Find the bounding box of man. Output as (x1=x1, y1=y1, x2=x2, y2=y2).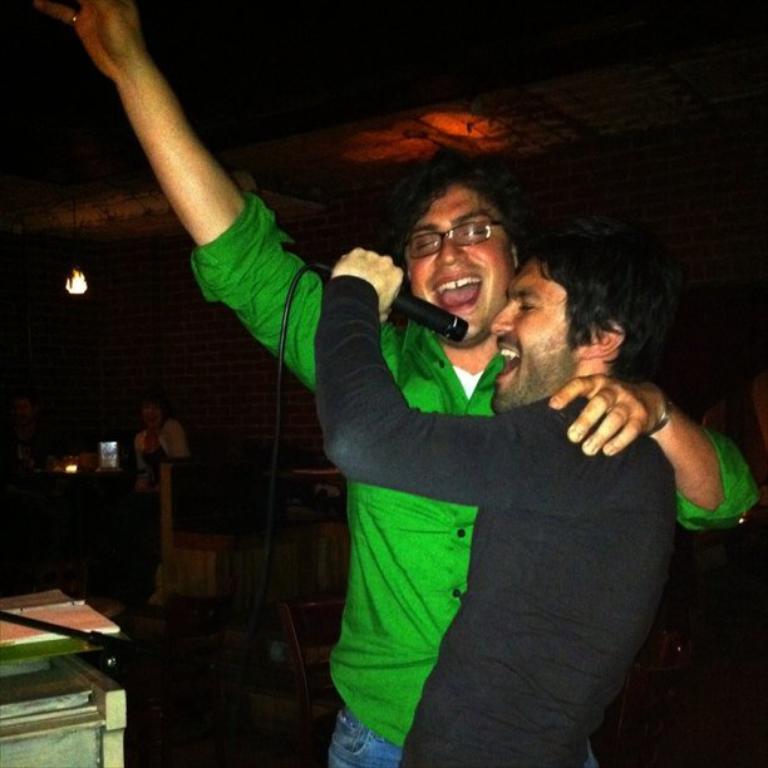
(x1=314, y1=212, x2=675, y2=767).
